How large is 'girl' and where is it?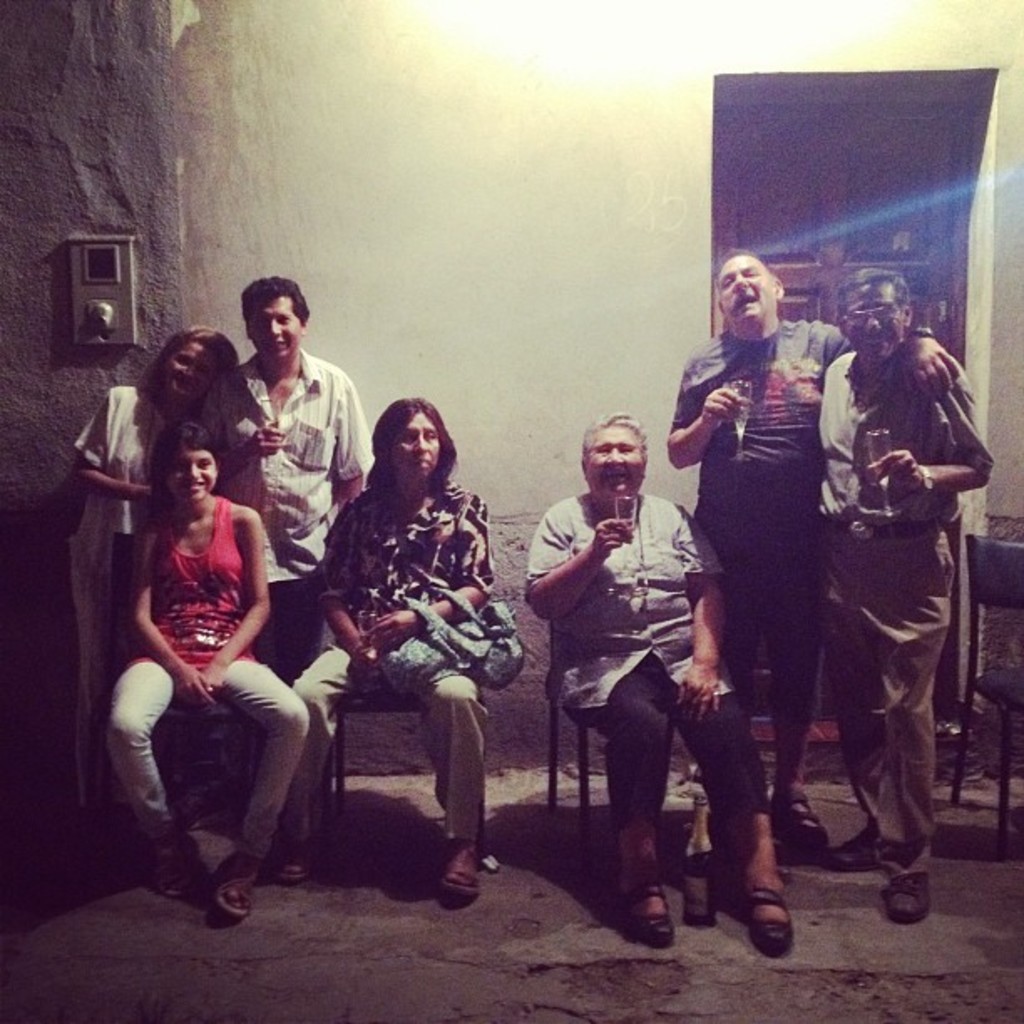
Bounding box: [left=274, top=392, right=497, bottom=904].
